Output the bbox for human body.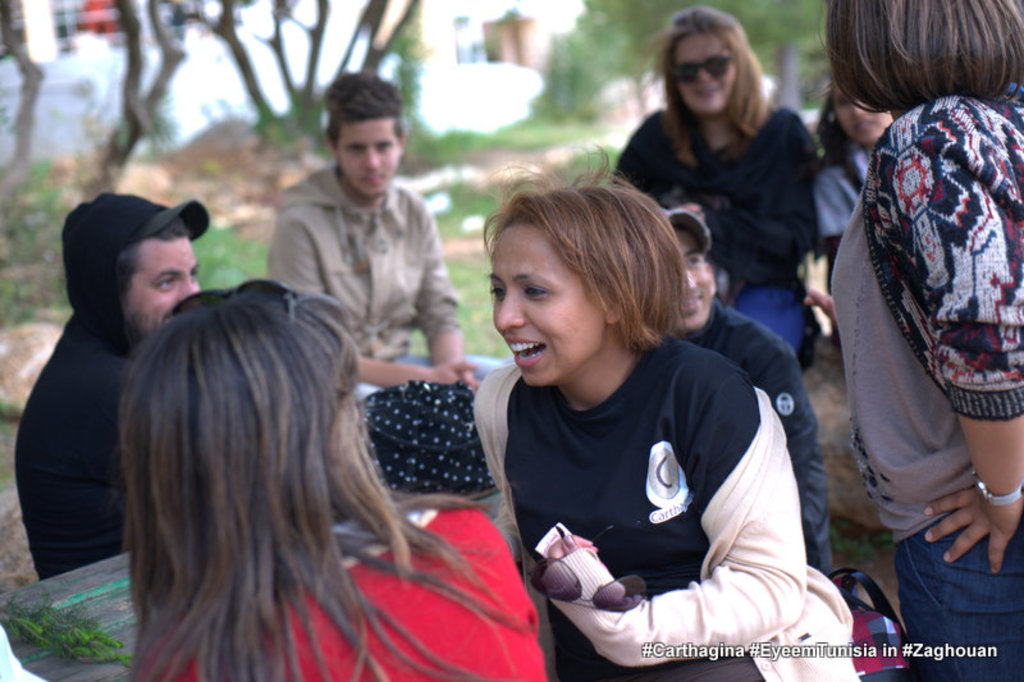
[x1=14, y1=187, x2=215, y2=580].
